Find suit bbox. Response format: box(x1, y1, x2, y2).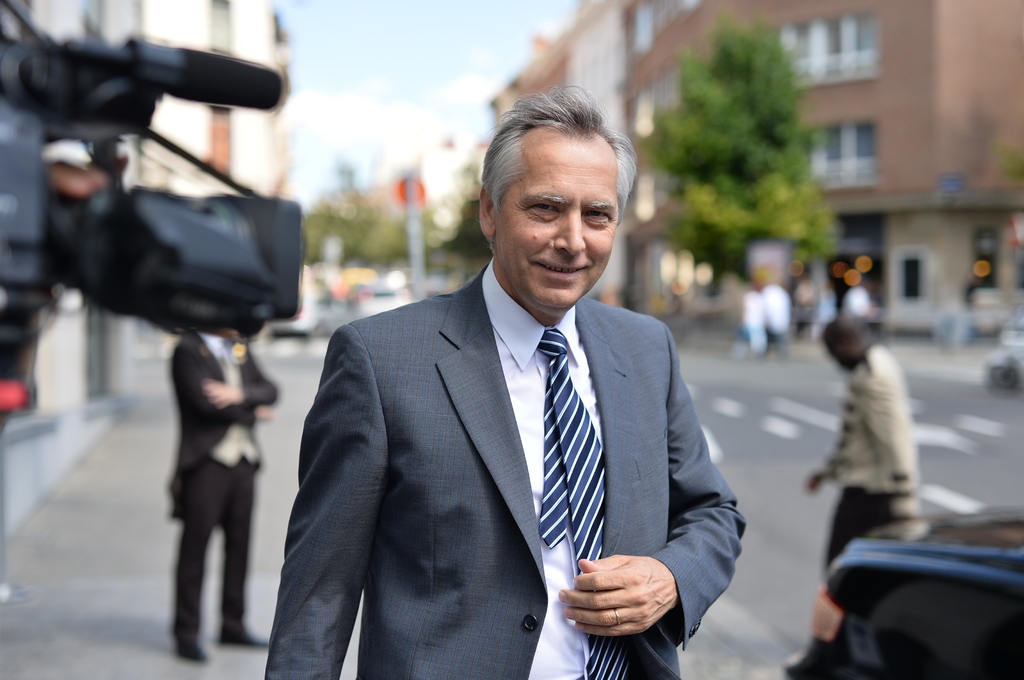
box(264, 261, 747, 679).
